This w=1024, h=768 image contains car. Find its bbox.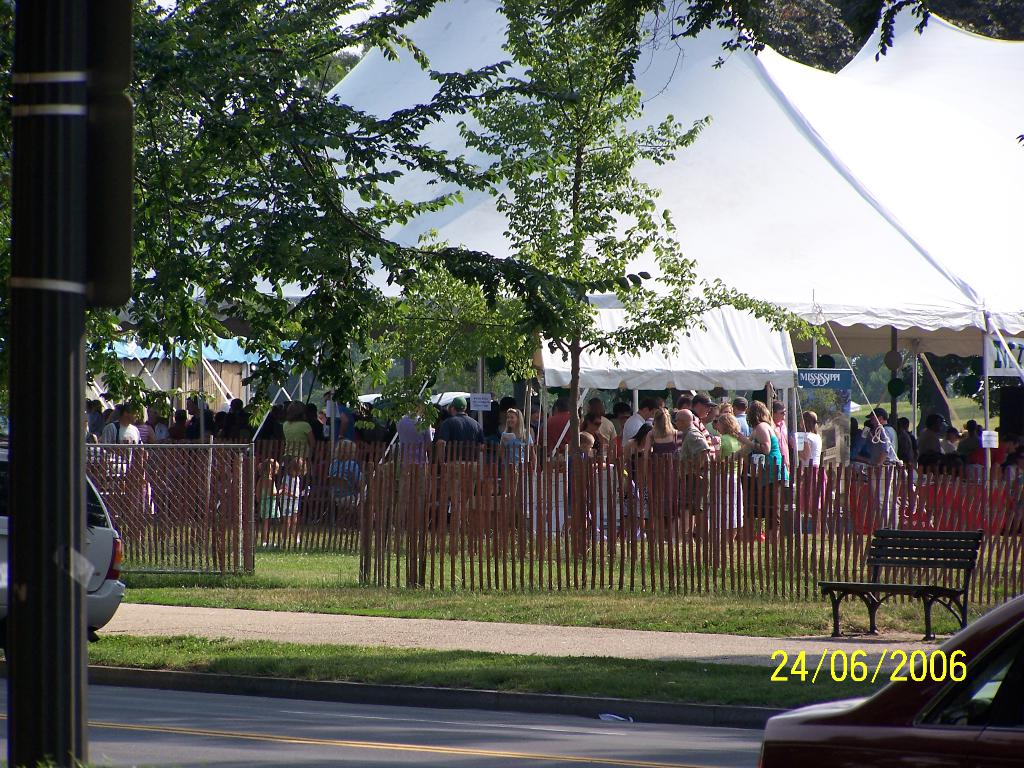
754:593:1023:767.
